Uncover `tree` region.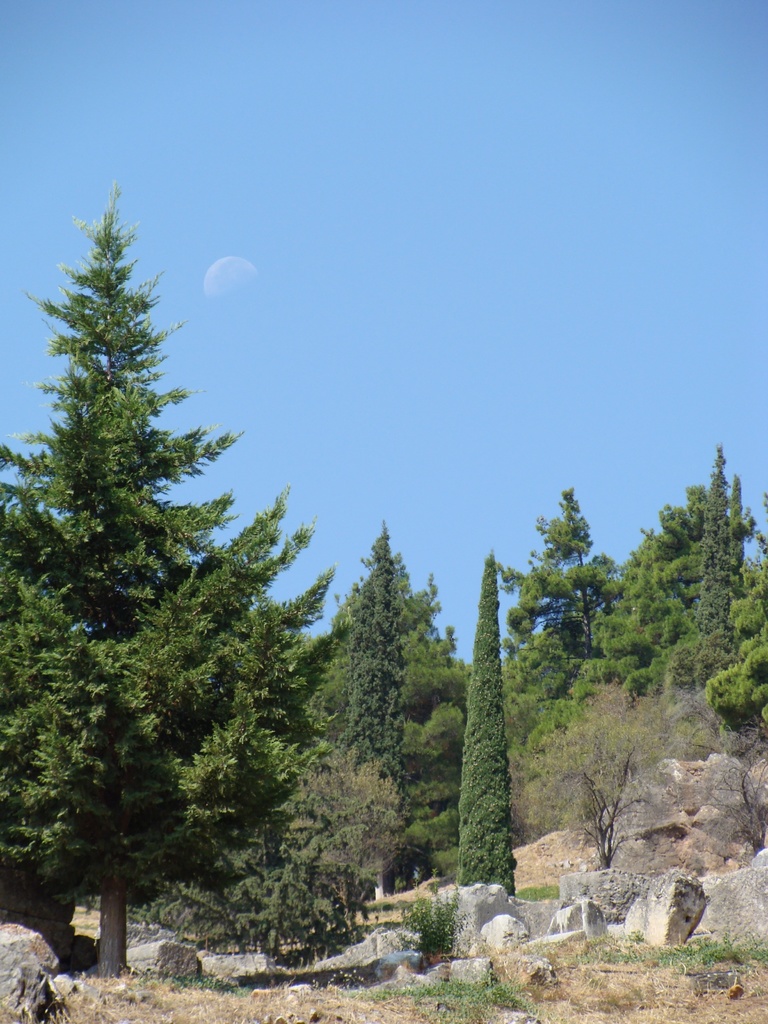
Uncovered: (452, 563, 534, 886).
